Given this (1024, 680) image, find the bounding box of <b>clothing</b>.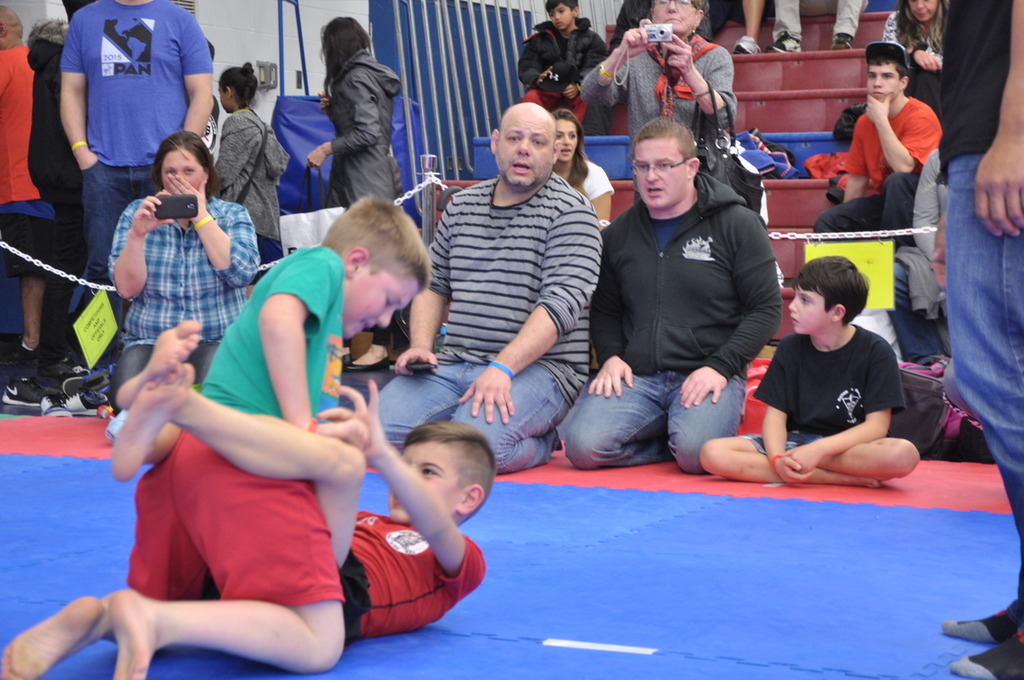
bbox(134, 248, 342, 599).
